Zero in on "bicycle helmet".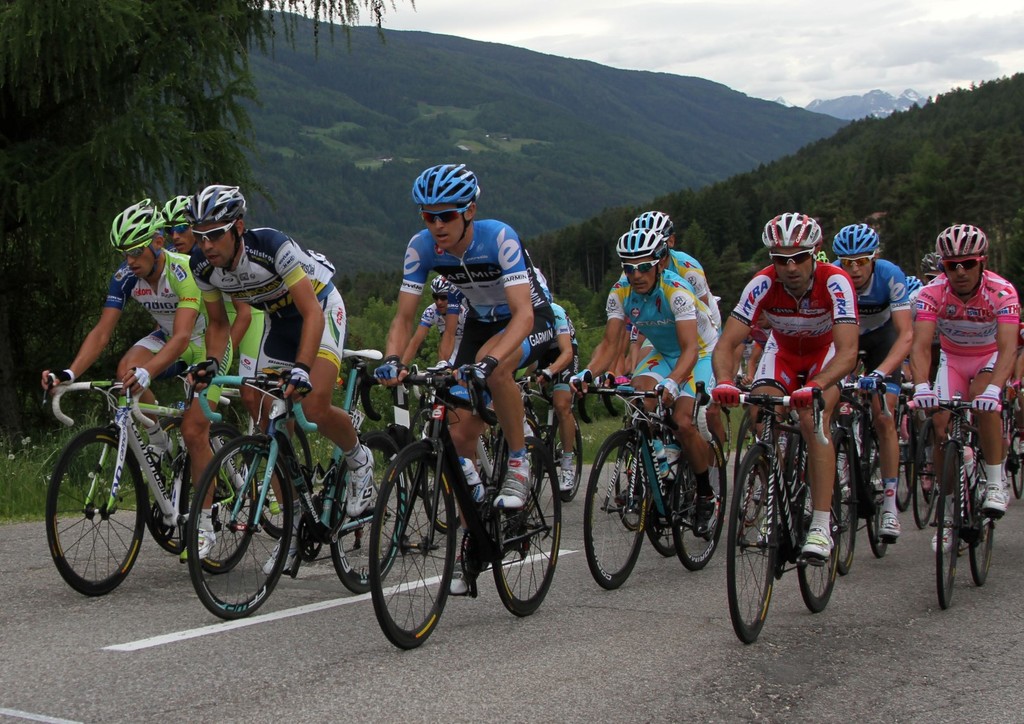
Zeroed in: <box>157,192,199,229</box>.
